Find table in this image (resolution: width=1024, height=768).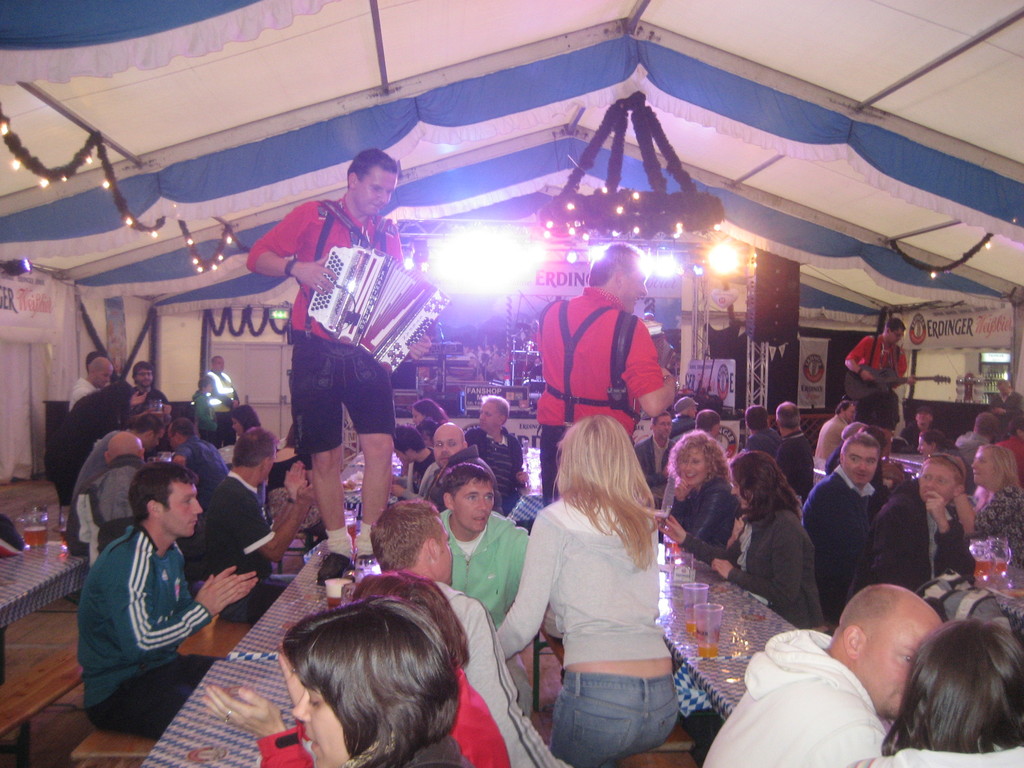
[139, 657, 310, 767].
